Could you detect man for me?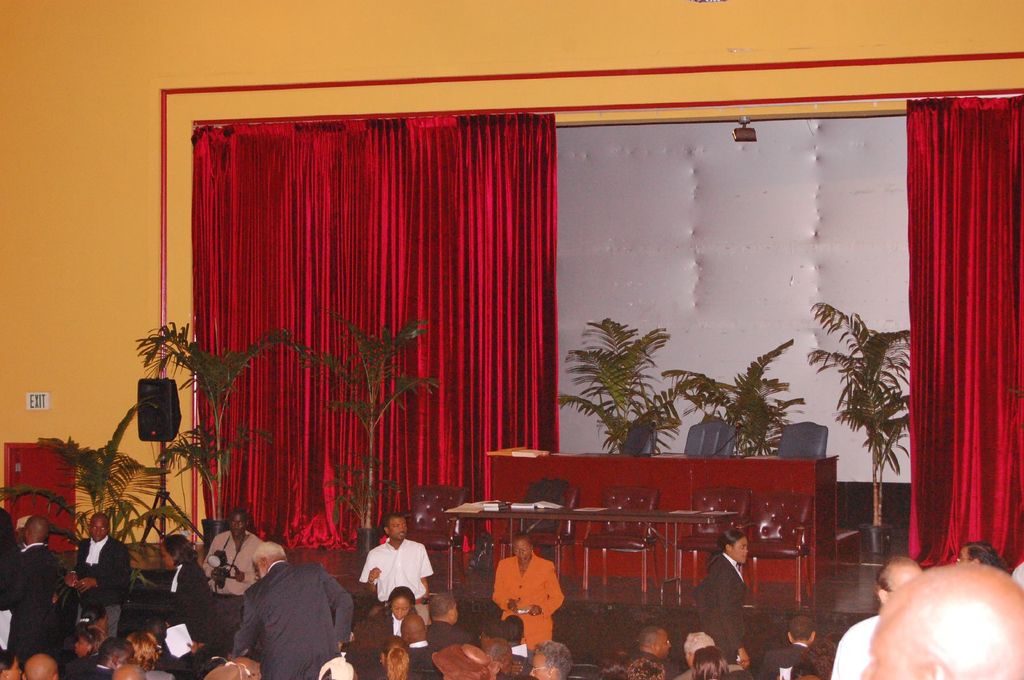
Detection result: 4/513/61/659.
